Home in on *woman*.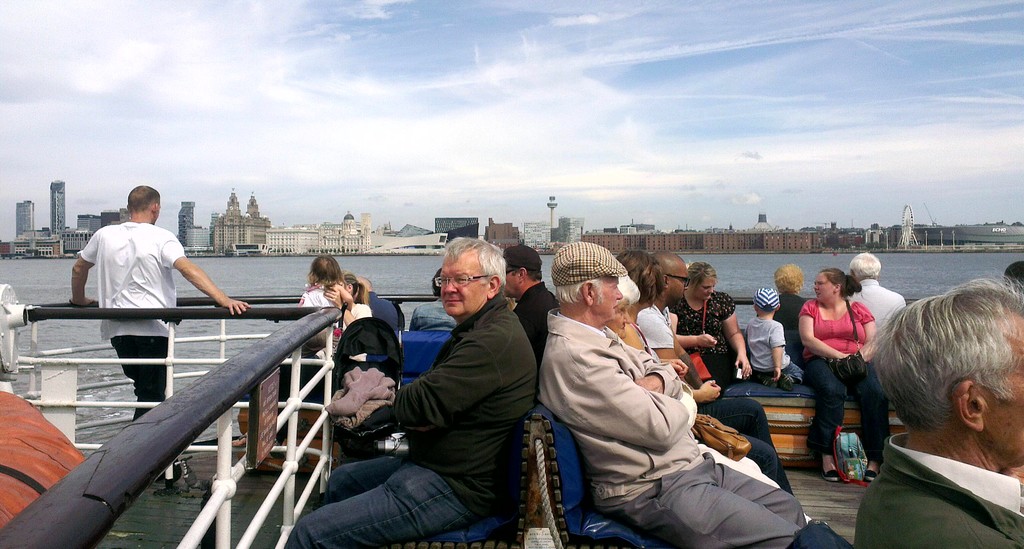
Homed in at <bbox>228, 271, 374, 451</bbox>.
